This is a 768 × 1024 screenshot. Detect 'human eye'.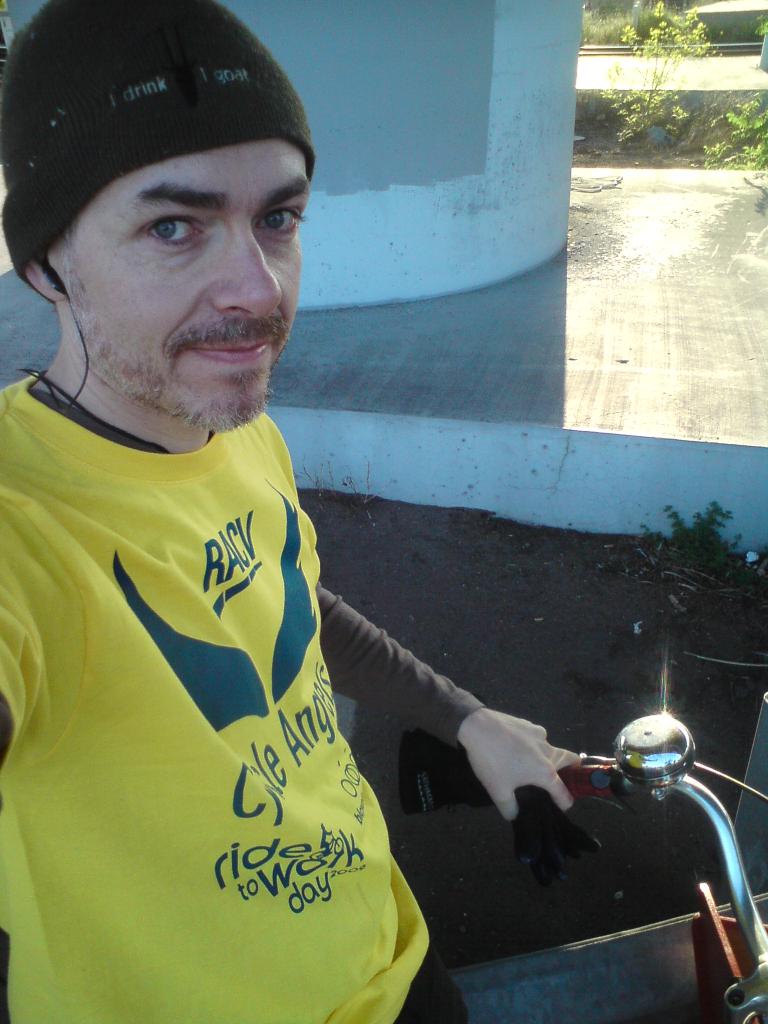
select_region(92, 184, 202, 255).
